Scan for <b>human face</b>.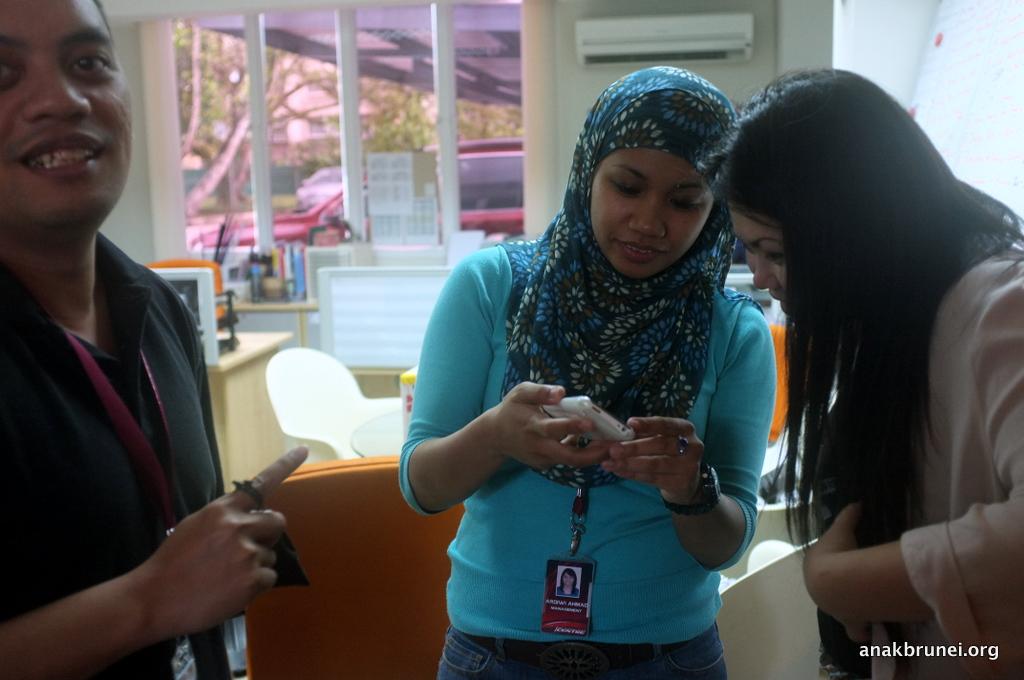
Scan result: x1=731, y1=210, x2=795, y2=329.
